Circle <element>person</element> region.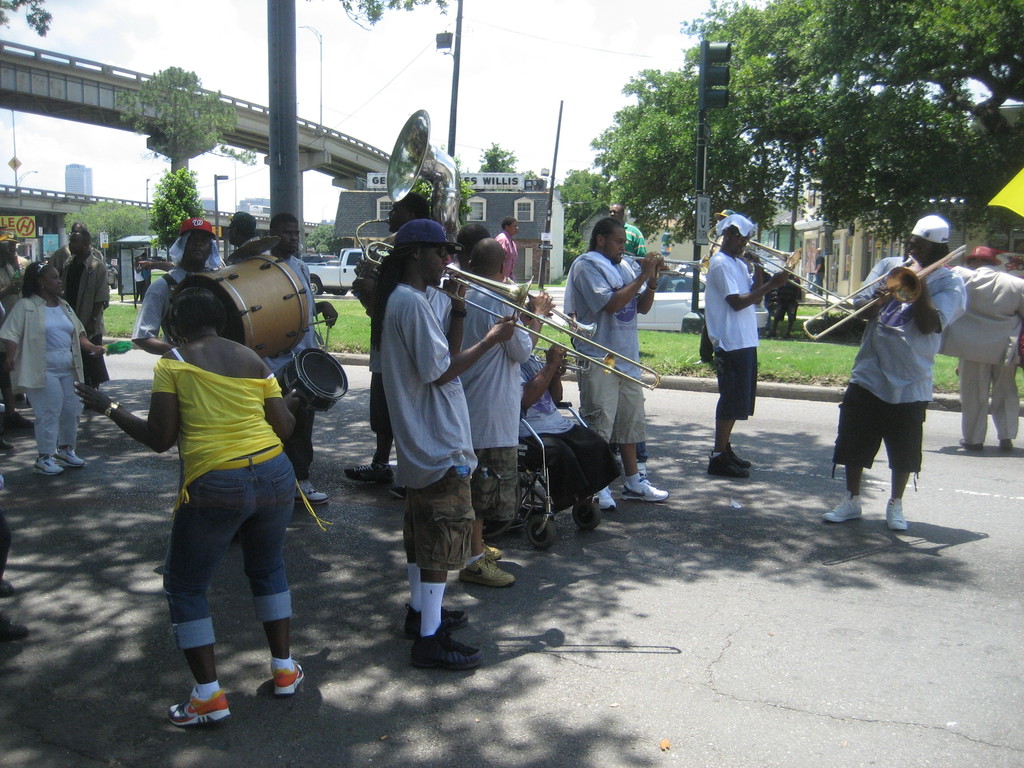
Region: bbox=(234, 214, 338, 513).
